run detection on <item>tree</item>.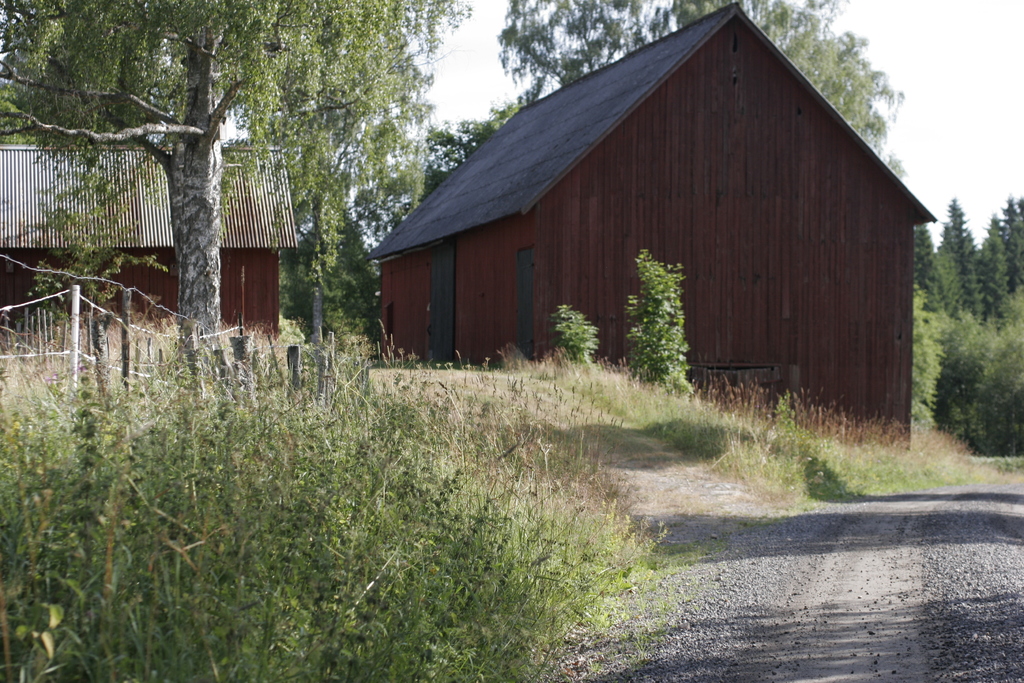
Result: 45 23 440 358.
